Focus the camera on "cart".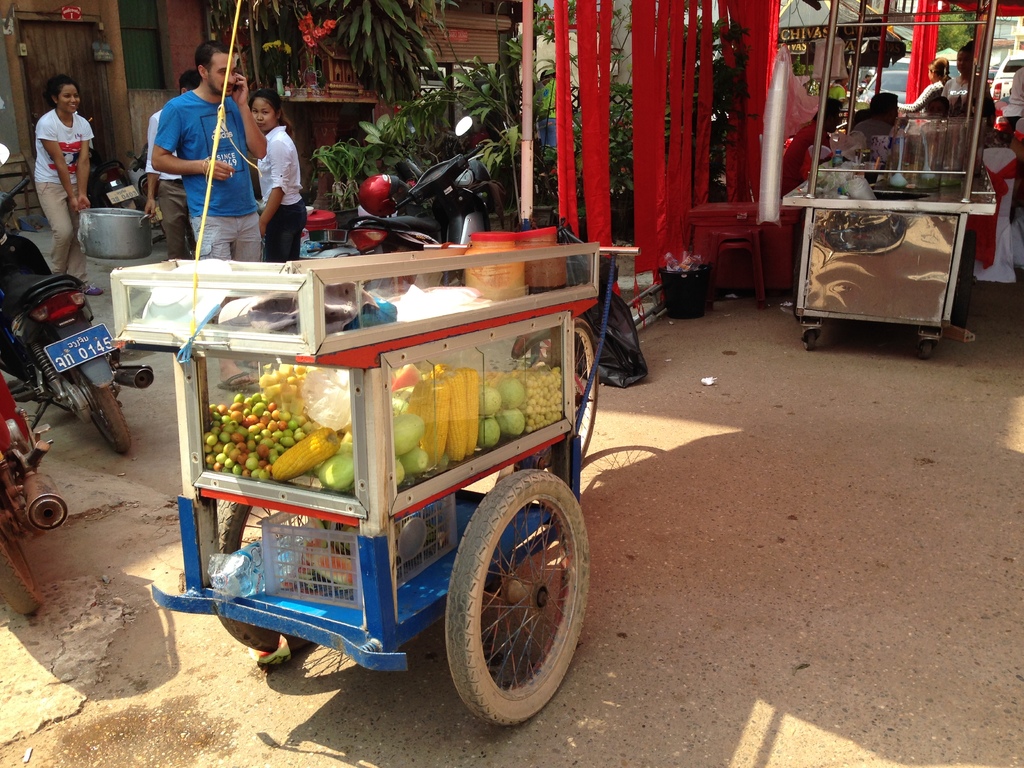
Focus region: [left=107, top=247, right=640, bottom=728].
